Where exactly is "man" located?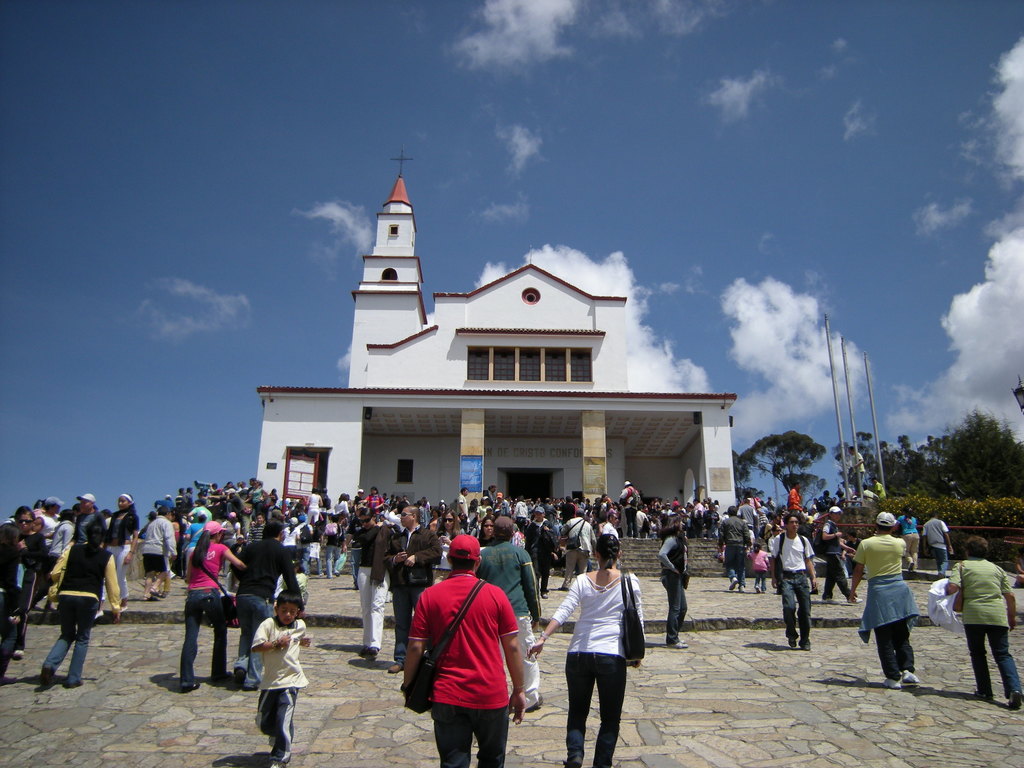
Its bounding box is [x1=385, y1=502, x2=441, y2=670].
